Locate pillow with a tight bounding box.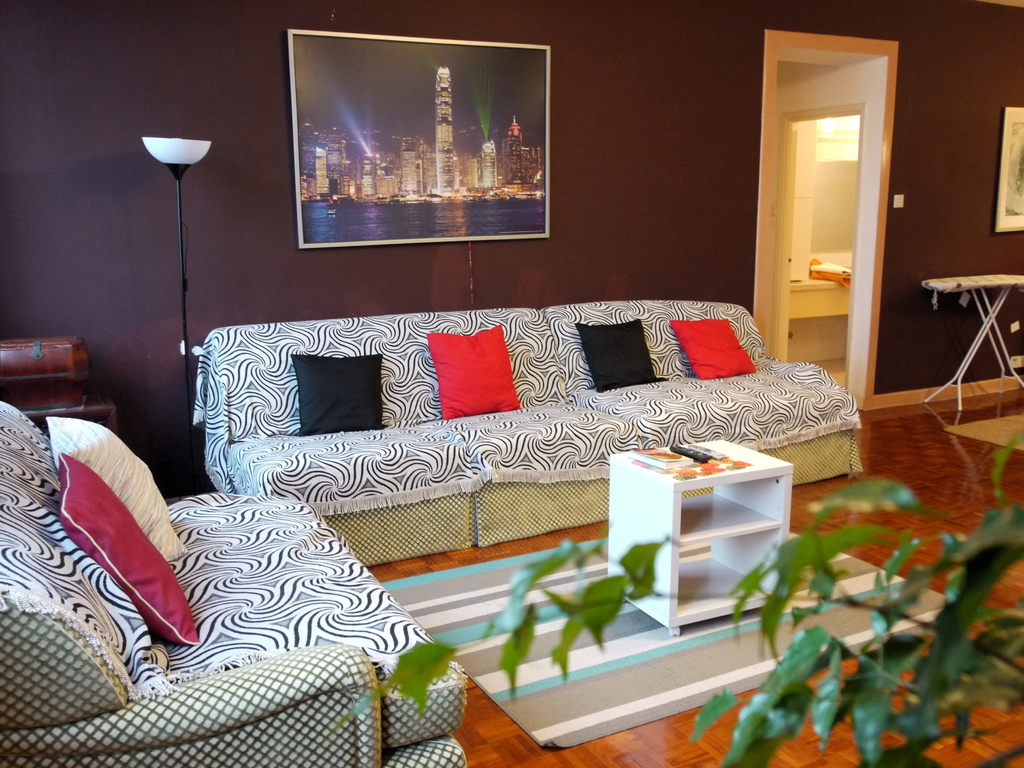
box(572, 319, 662, 394).
